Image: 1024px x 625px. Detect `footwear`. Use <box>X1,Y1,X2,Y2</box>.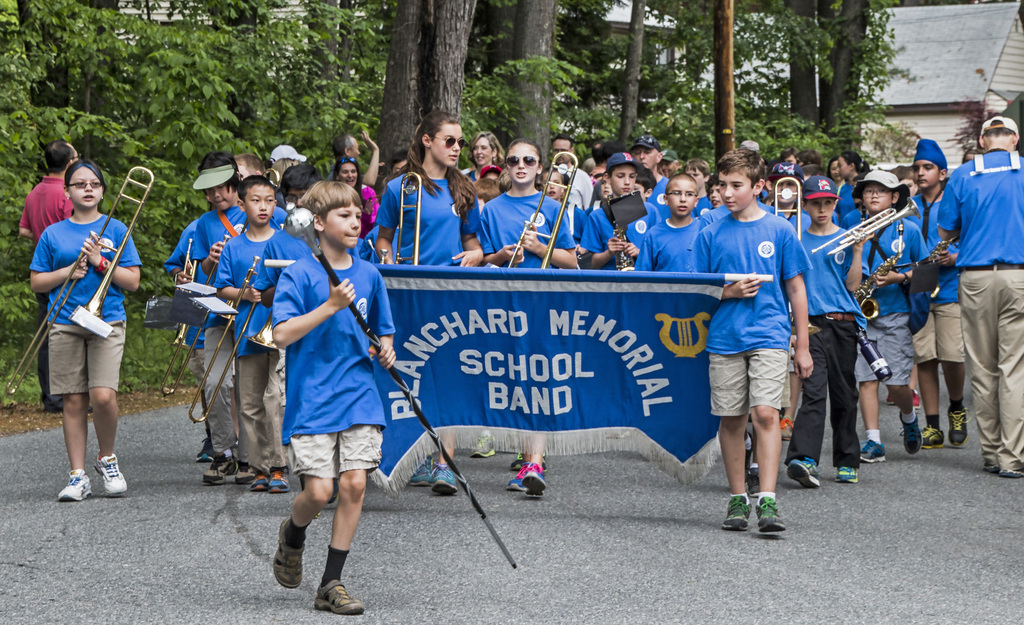
<box>238,464,255,487</box>.
